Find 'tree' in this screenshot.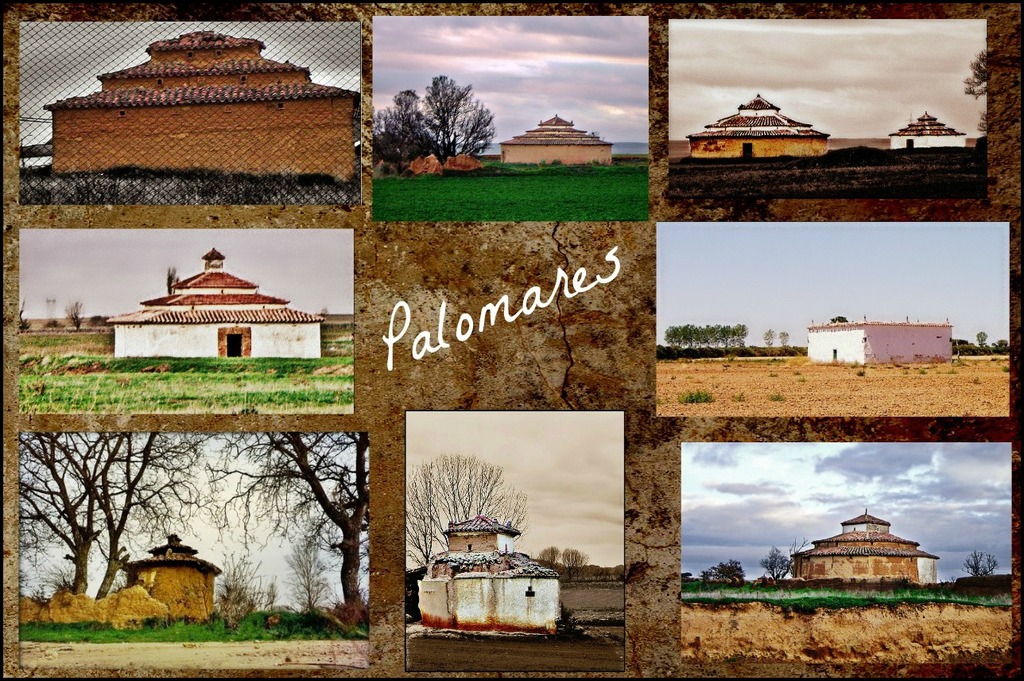
The bounding box for 'tree' is [x1=53, y1=430, x2=211, y2=605].
